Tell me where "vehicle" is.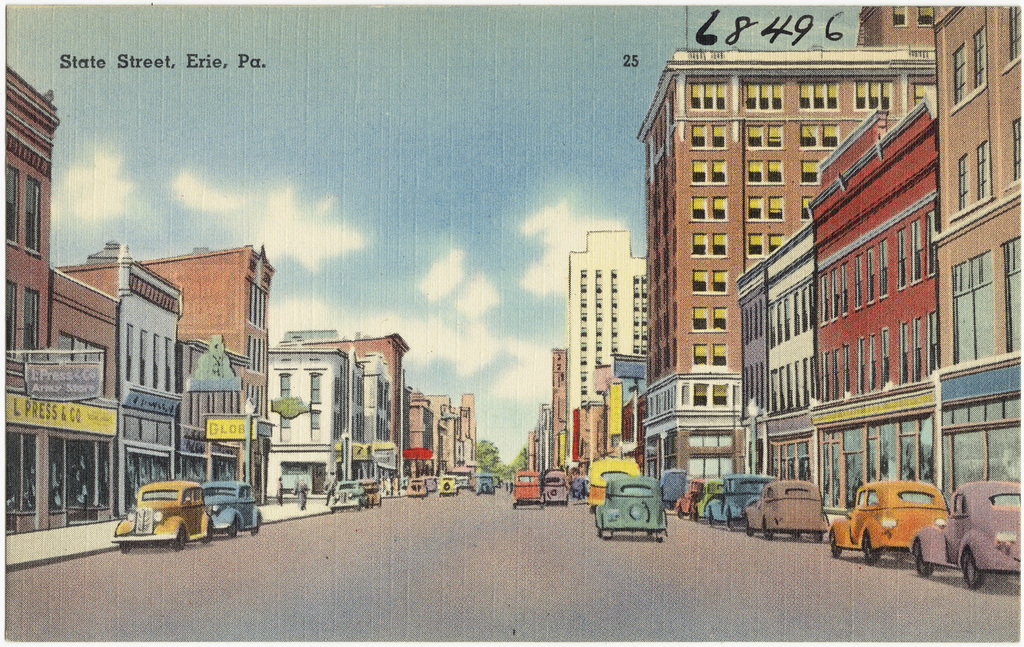
"vehicle" is at detection(545, 468, 567, 507).
